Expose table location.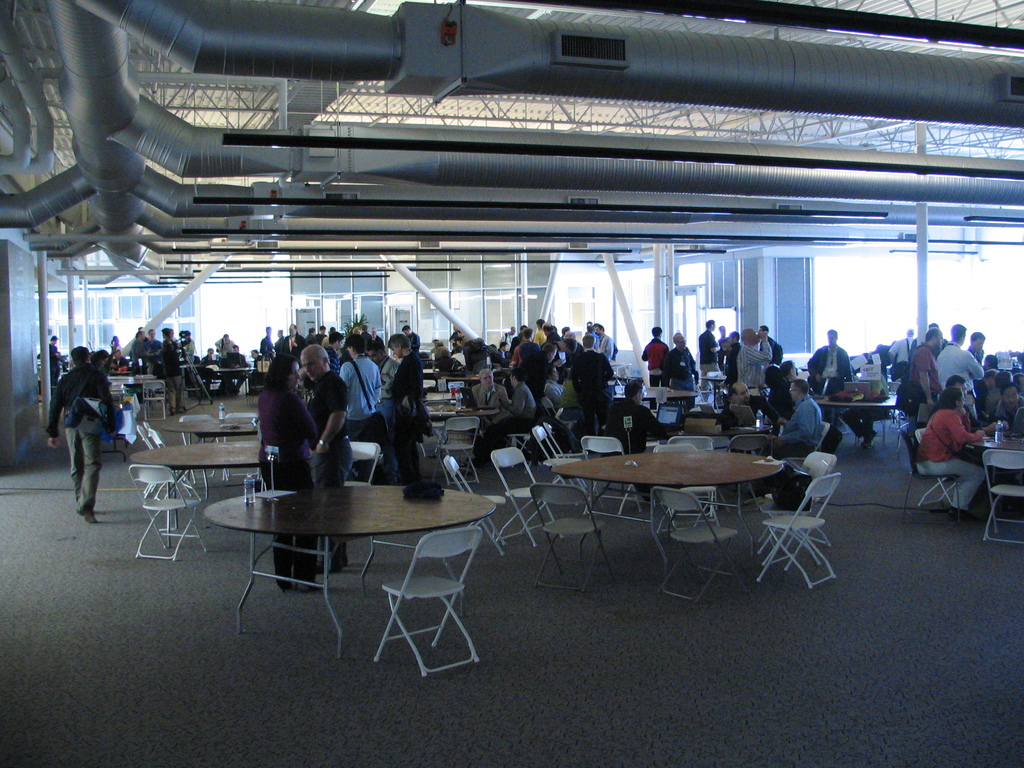
Exposed at 698, 371, 727, 405.
